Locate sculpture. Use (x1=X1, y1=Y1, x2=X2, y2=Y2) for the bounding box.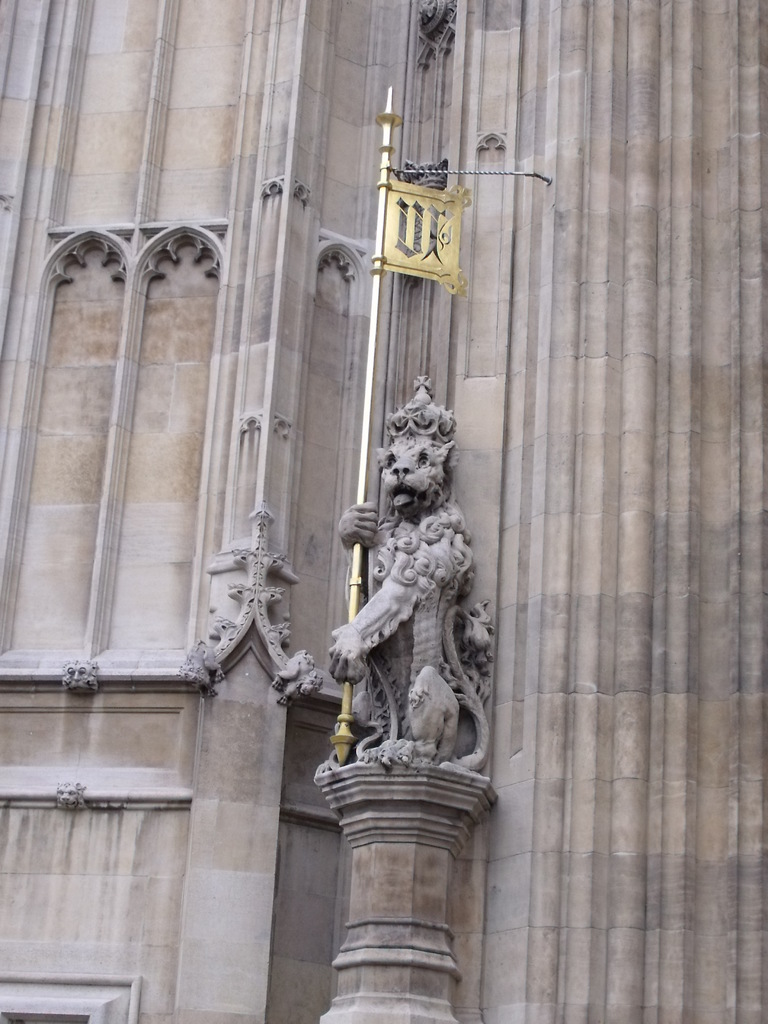
(x1=62, y1=662, x2=97, y2=699).
